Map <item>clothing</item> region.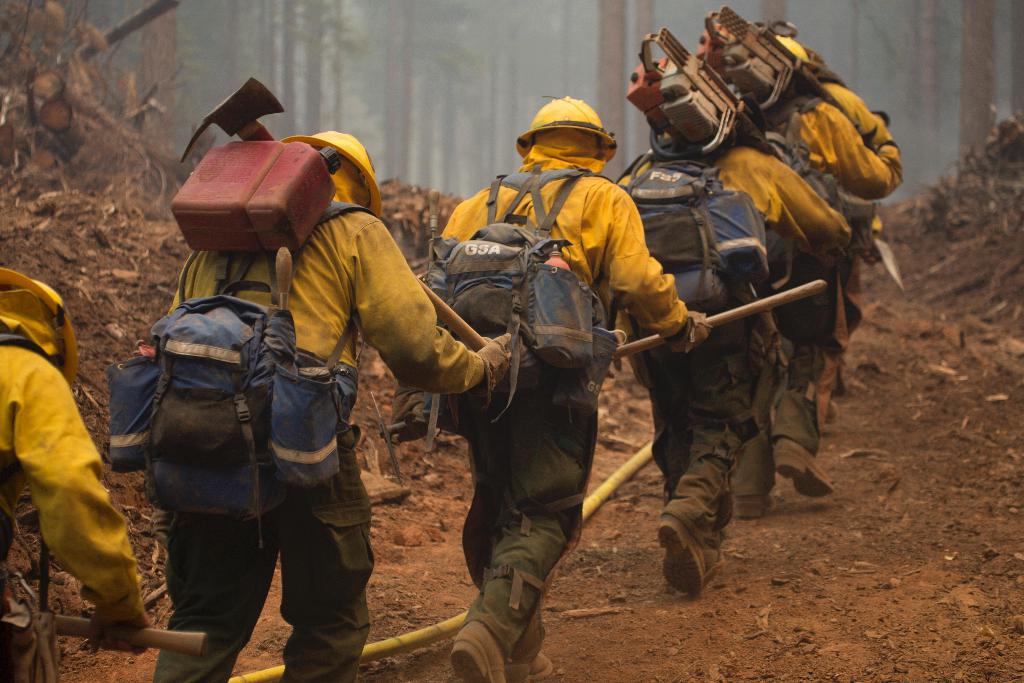
Mapped to {"left": 430, "top": 147, "right": 716, "bottom": 672}.
